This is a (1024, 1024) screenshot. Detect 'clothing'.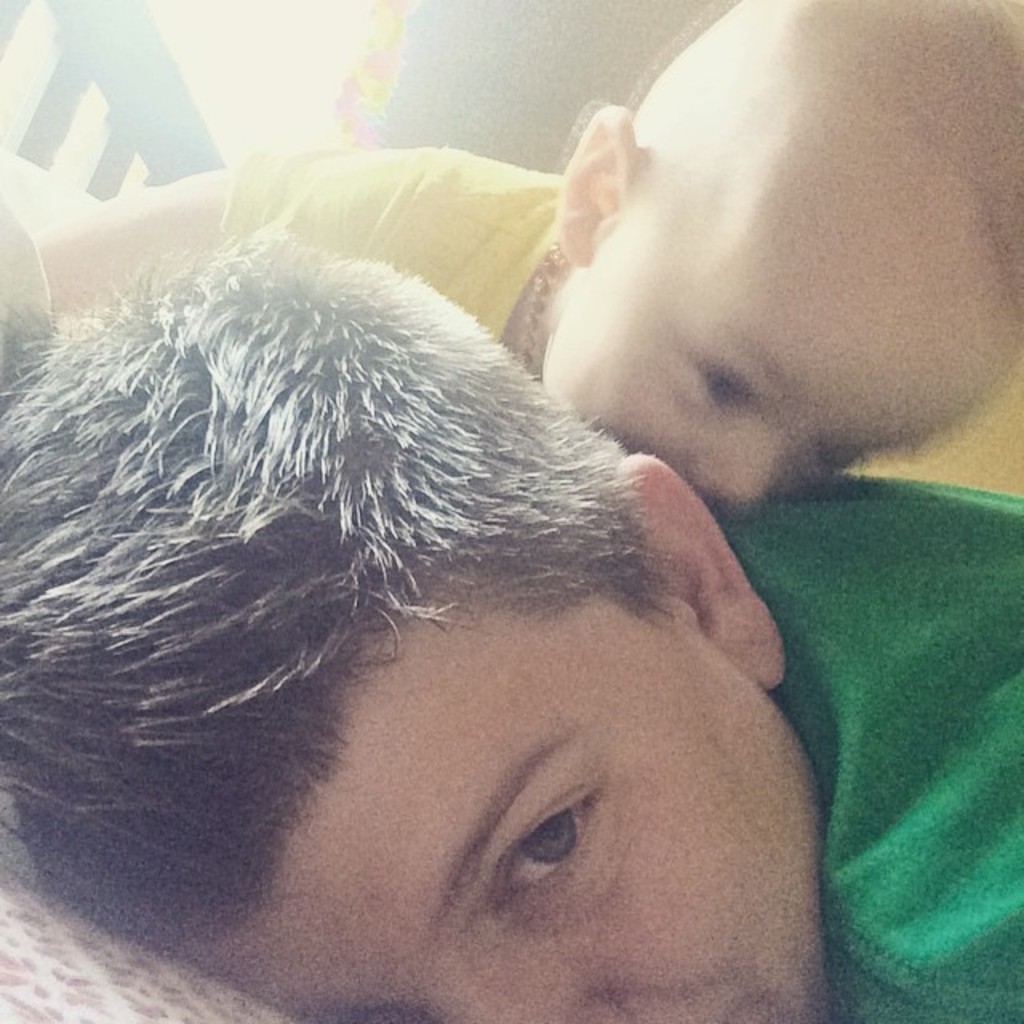
(x1=219, y1=144, x2=566, y2=352).
